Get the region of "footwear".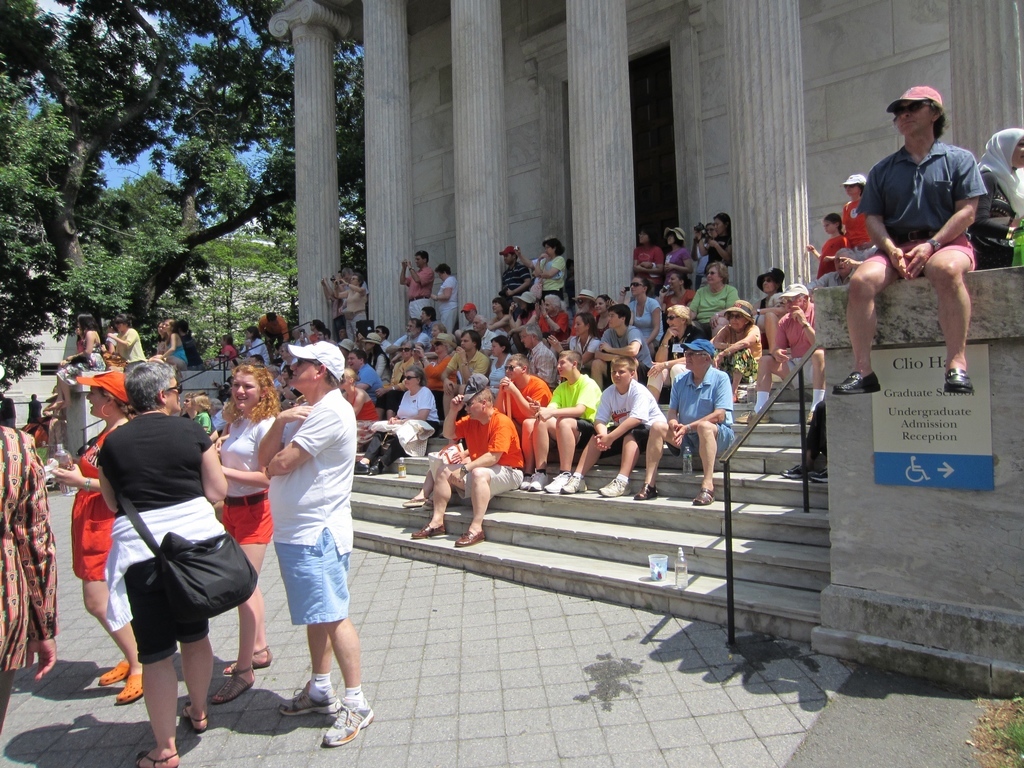
left=540, top=477, right=565, bottom=490.
